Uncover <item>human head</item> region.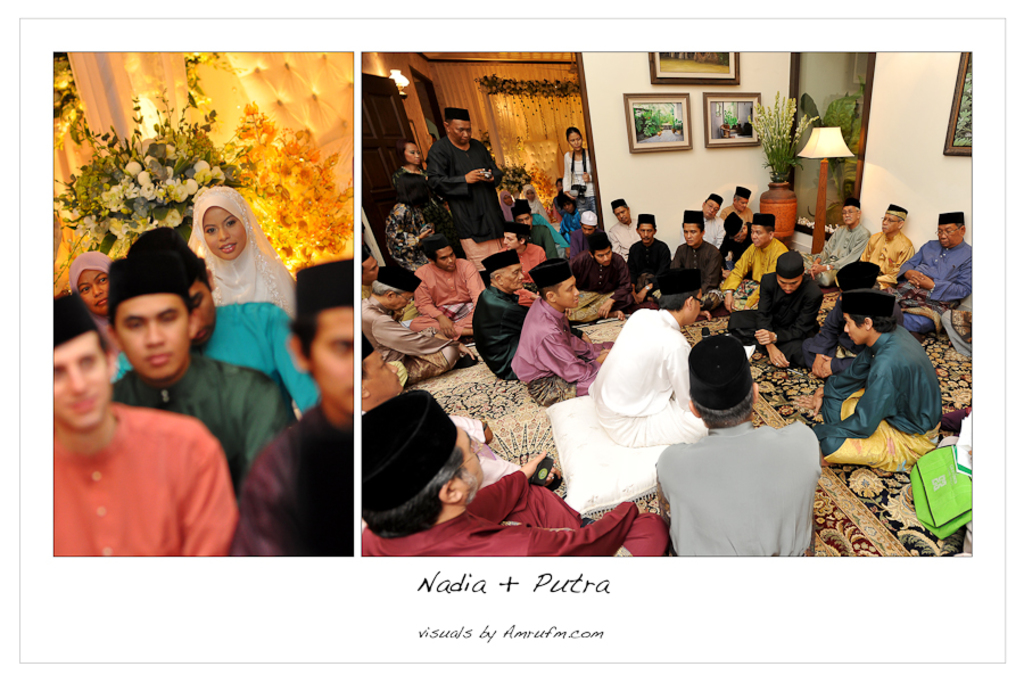
Uncovered: bbox=(558, 186, 580, 217).
